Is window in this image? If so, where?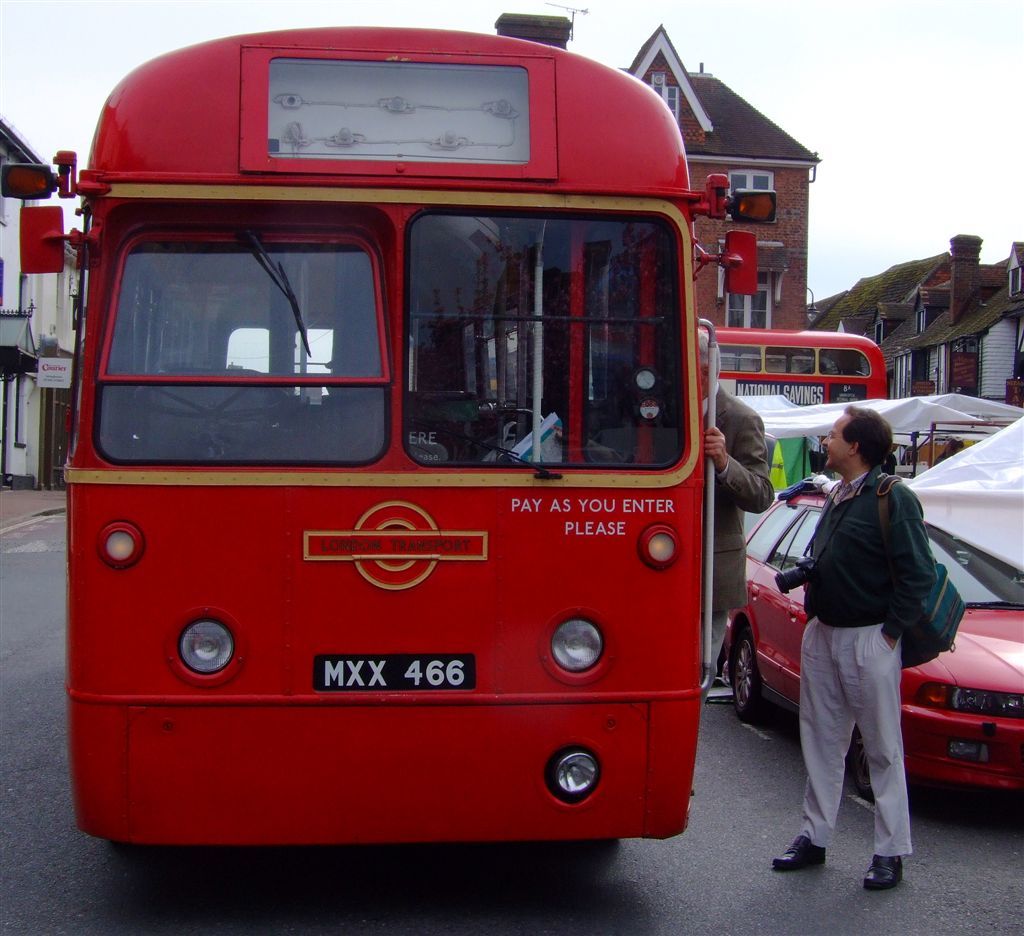
Yes, at (x1=740, y1=500, x2=805, y2=565).
